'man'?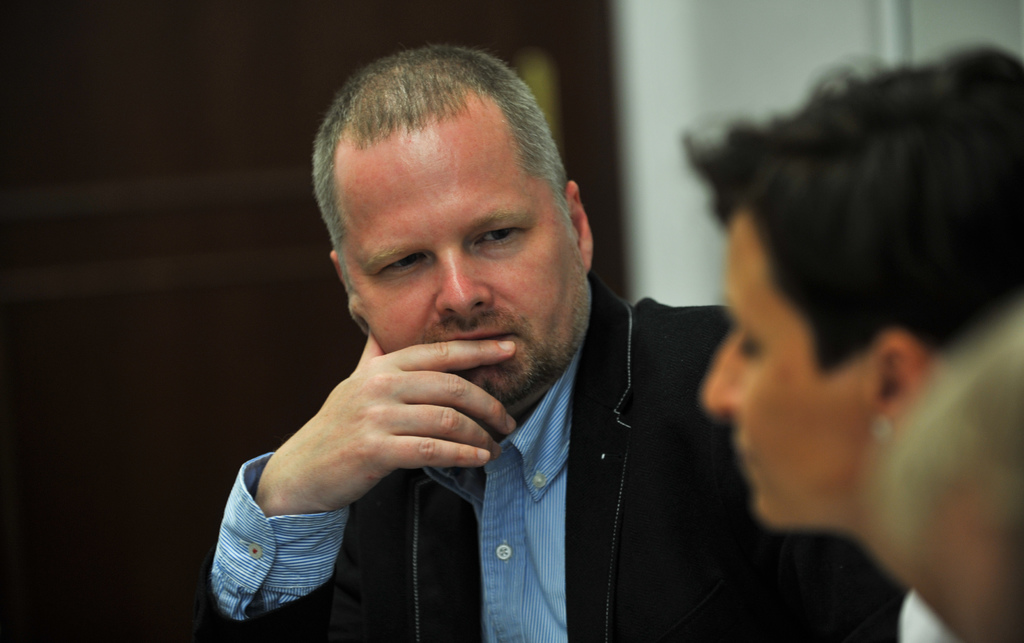
{"x1": 212, "y1": 39, "x2": 822, "y2": 626}
